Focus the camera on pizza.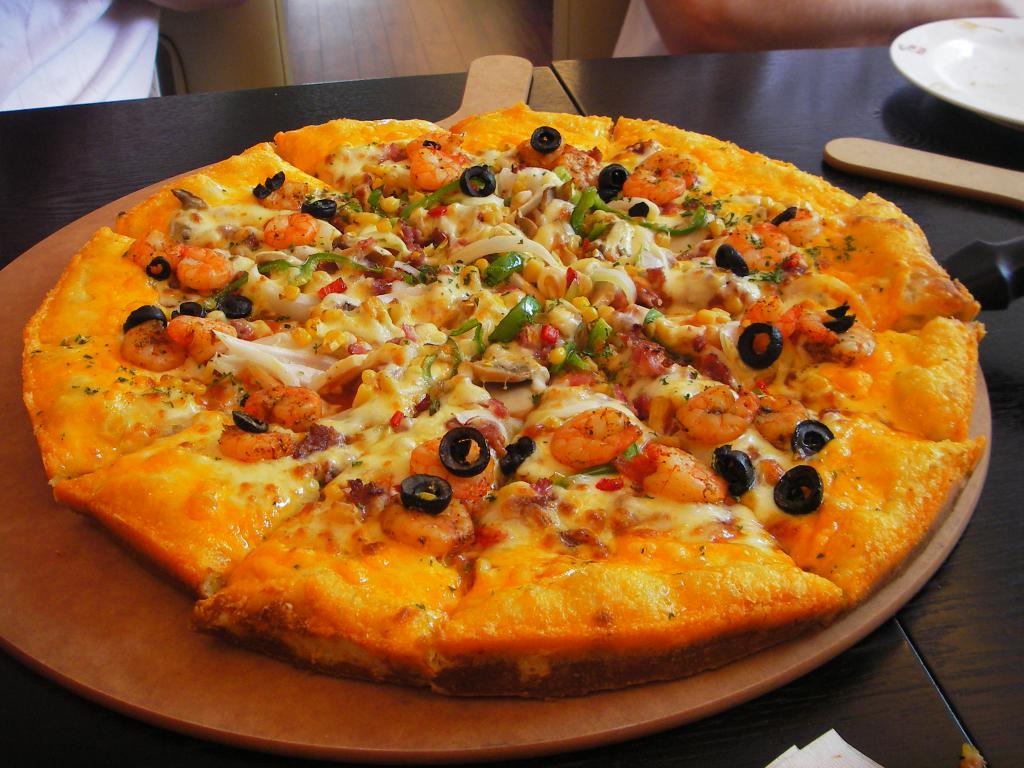
Focus region: [x1=22, y1=223, x2=304, y2=470].
